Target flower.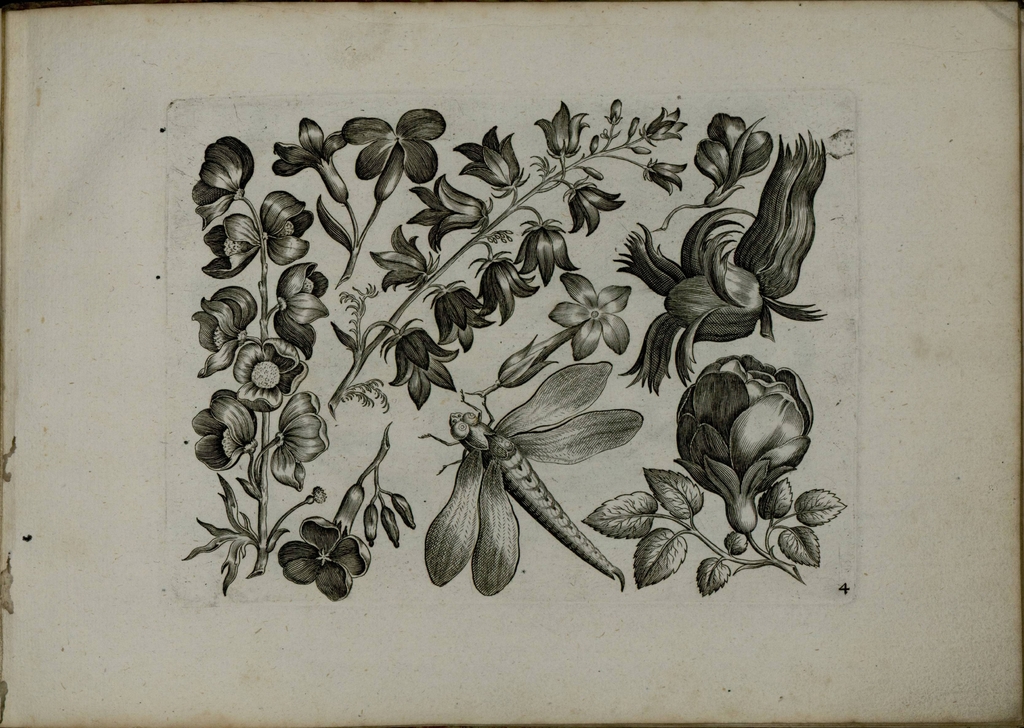
Target region: (190, 133, 253, 222).
